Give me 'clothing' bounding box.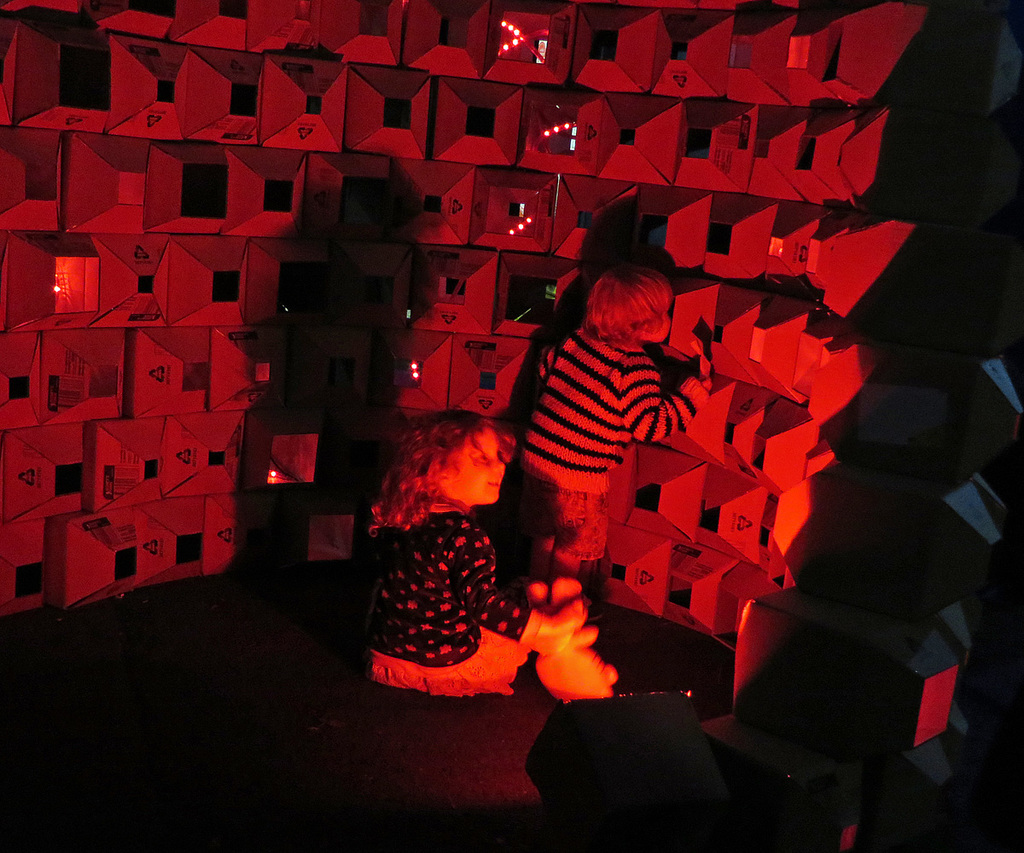
Rect(373, 495, 538, 699).
